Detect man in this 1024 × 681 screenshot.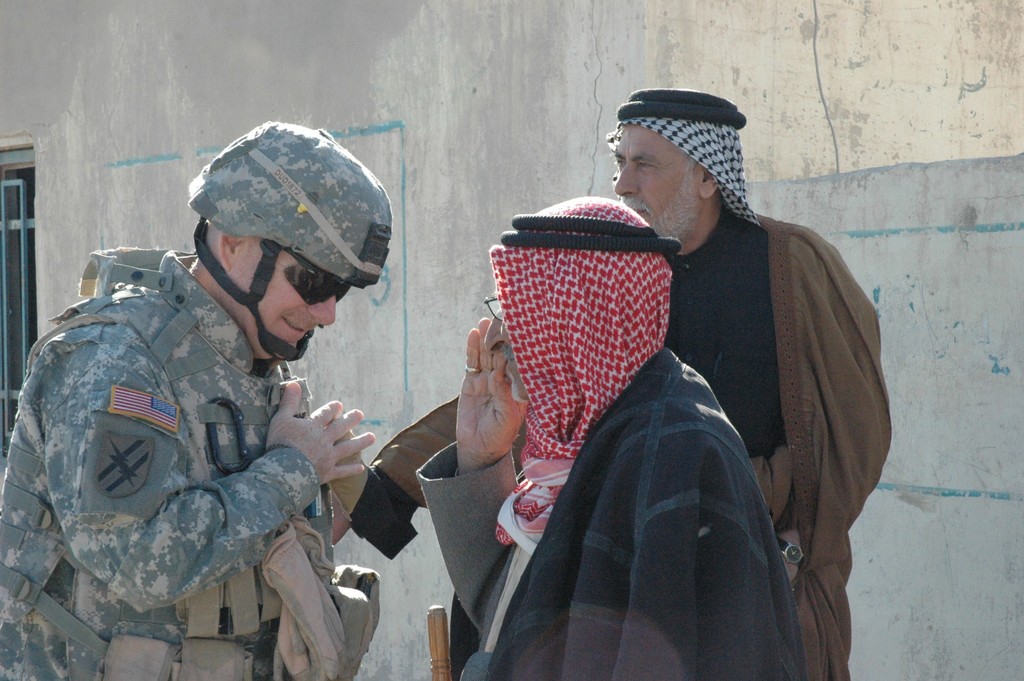
Detection: Rect(601, 88, 896, 680).
